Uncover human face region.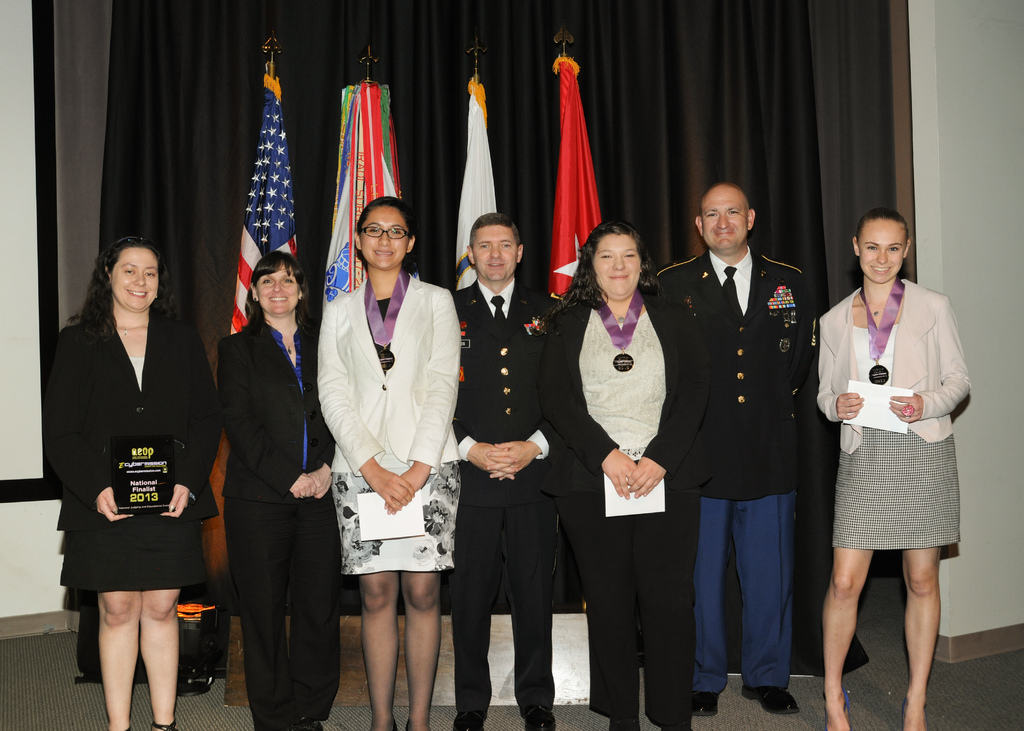
Uncovered: 256:264:301:314.
